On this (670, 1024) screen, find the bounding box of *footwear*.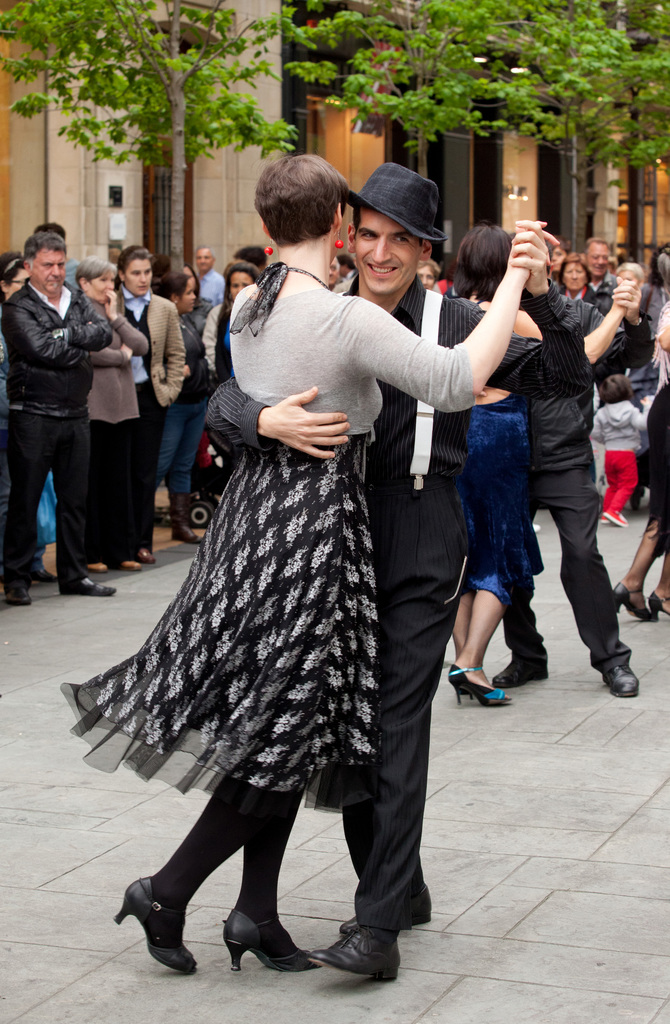
Bounding box: [67,581,114,599].
